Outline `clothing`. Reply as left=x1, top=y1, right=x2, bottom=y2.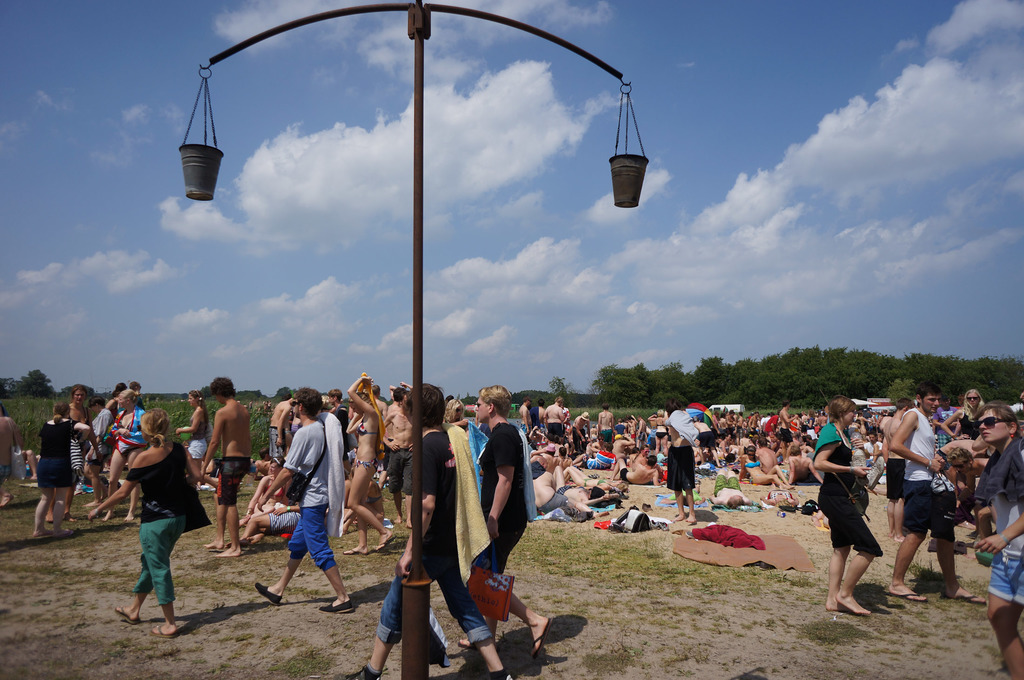
left=664, top=445, right=692, bottom=494.
